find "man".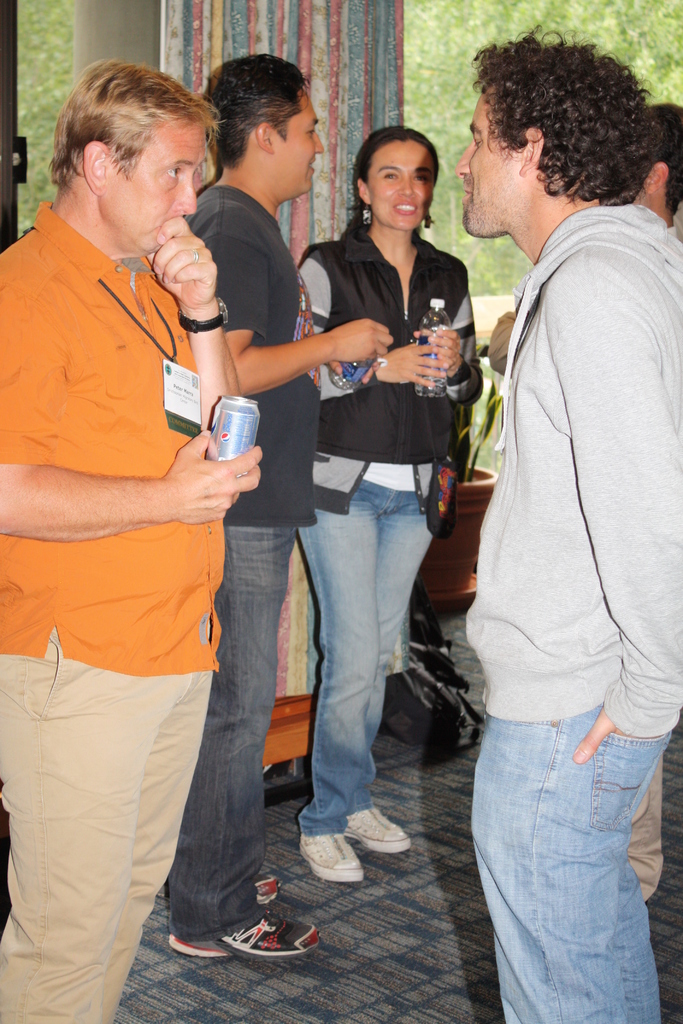
626,100,682,899.
